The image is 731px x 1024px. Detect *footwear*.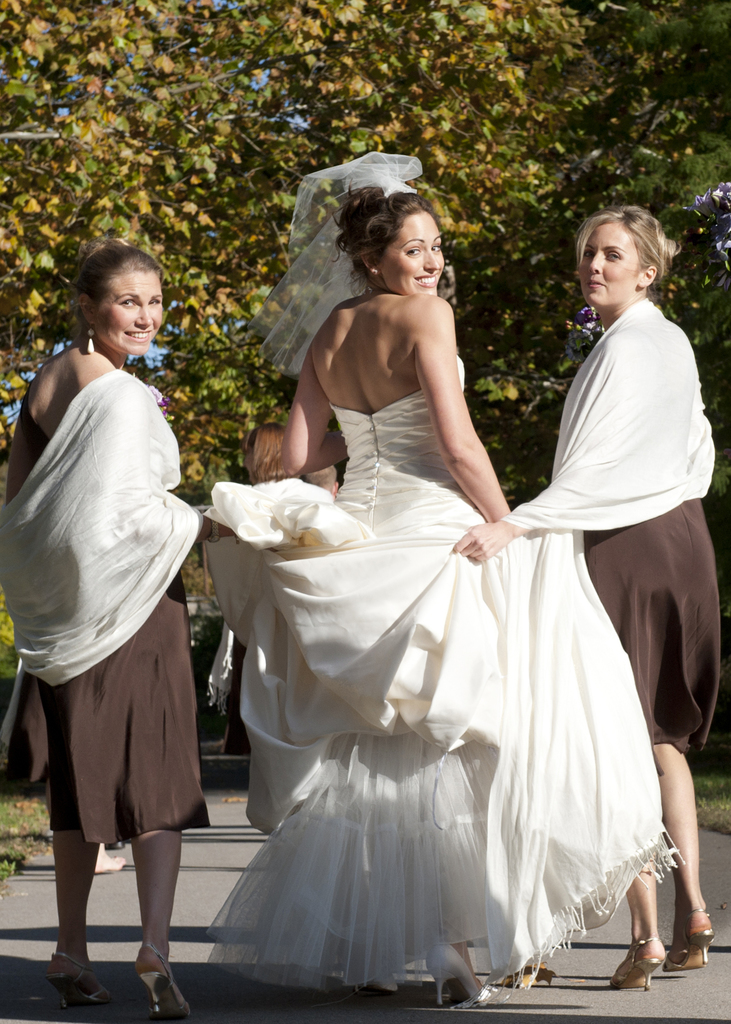
Detection: select_region(42, 949, 118, 1009).
